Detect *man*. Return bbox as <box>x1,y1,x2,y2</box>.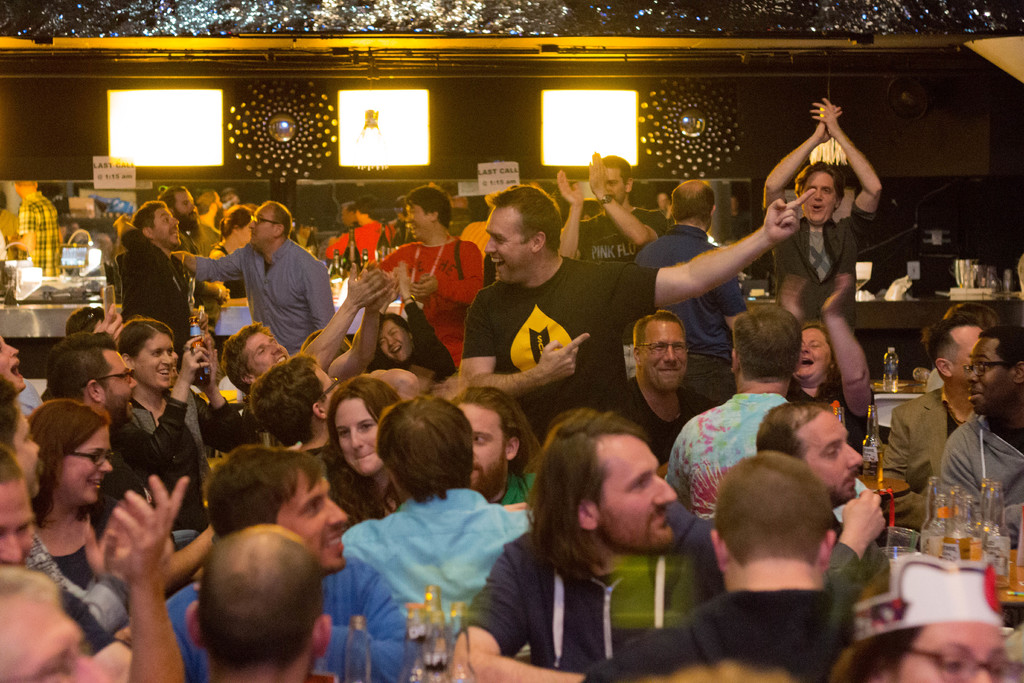
<box>750,94,900,357</box>.
